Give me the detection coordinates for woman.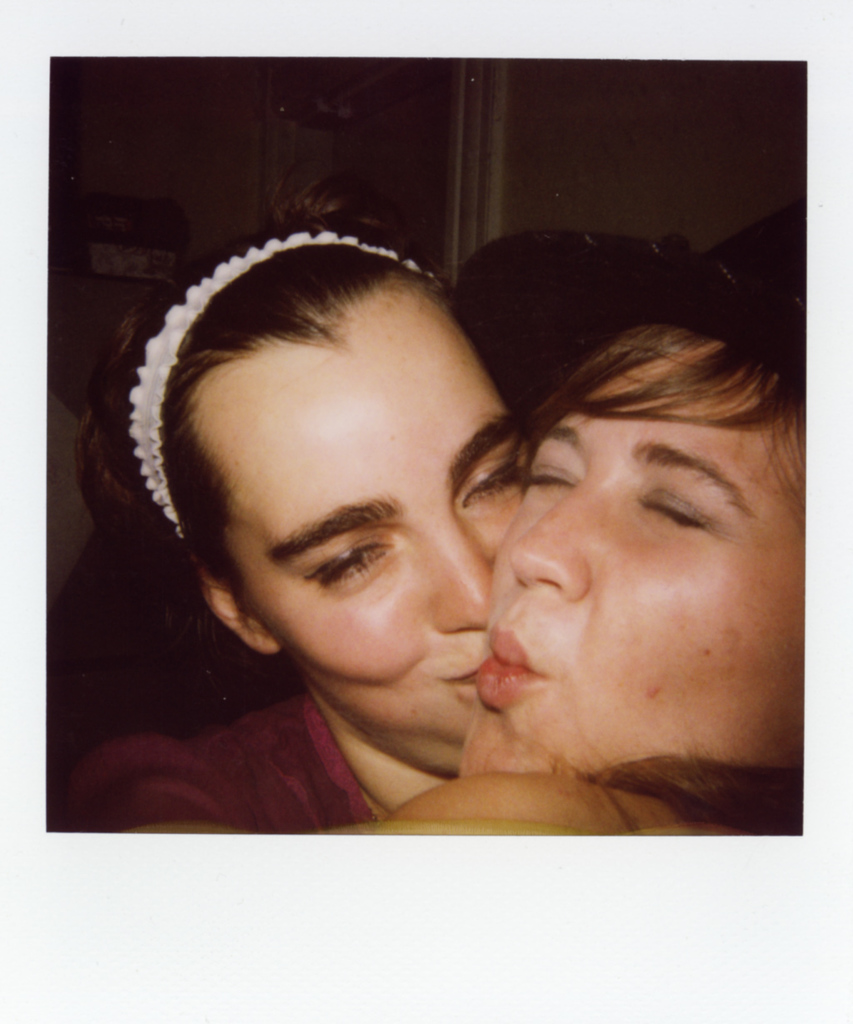
(x1=60, y1=172, x2=736, y2=833).
